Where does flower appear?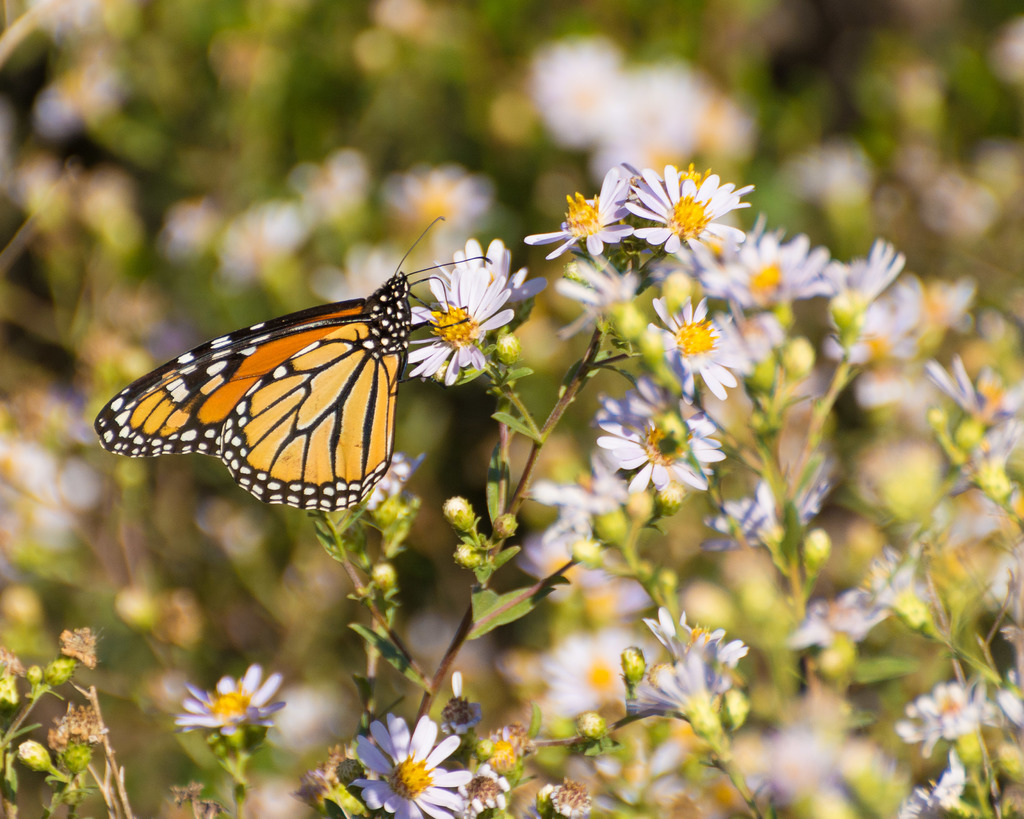
Appears at <bbox>348, 709, 470, 818</bbox>.
